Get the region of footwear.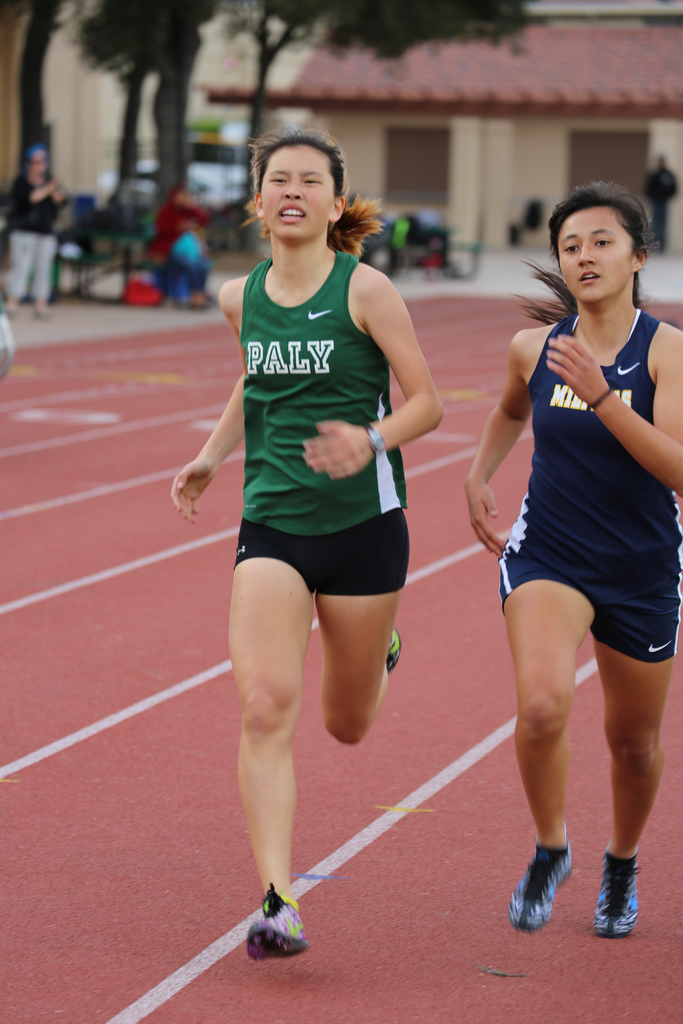
x1=591, y1=840, x2=642, y2=943.
